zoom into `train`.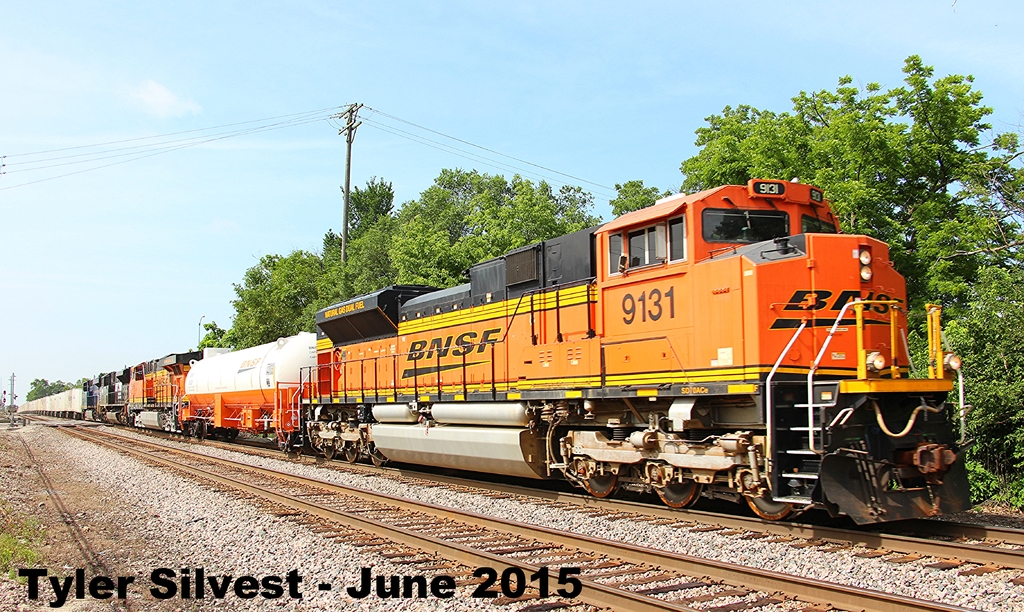
Zoom target: x1=18 y1=166 x2=980 y2=542.
